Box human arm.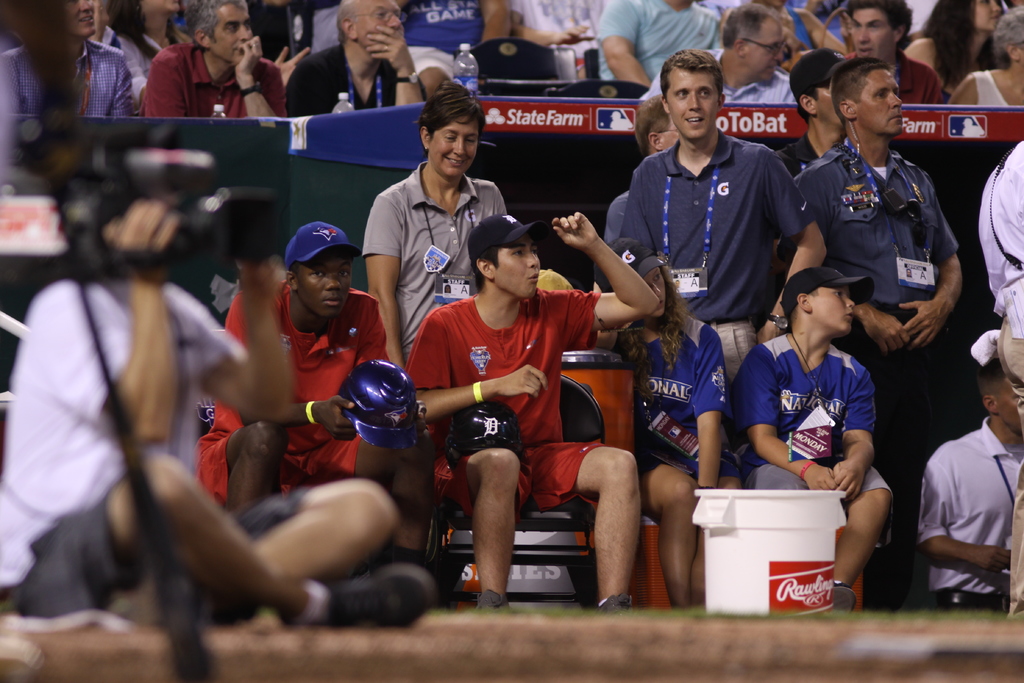
box(827, 365, 878, 504).
